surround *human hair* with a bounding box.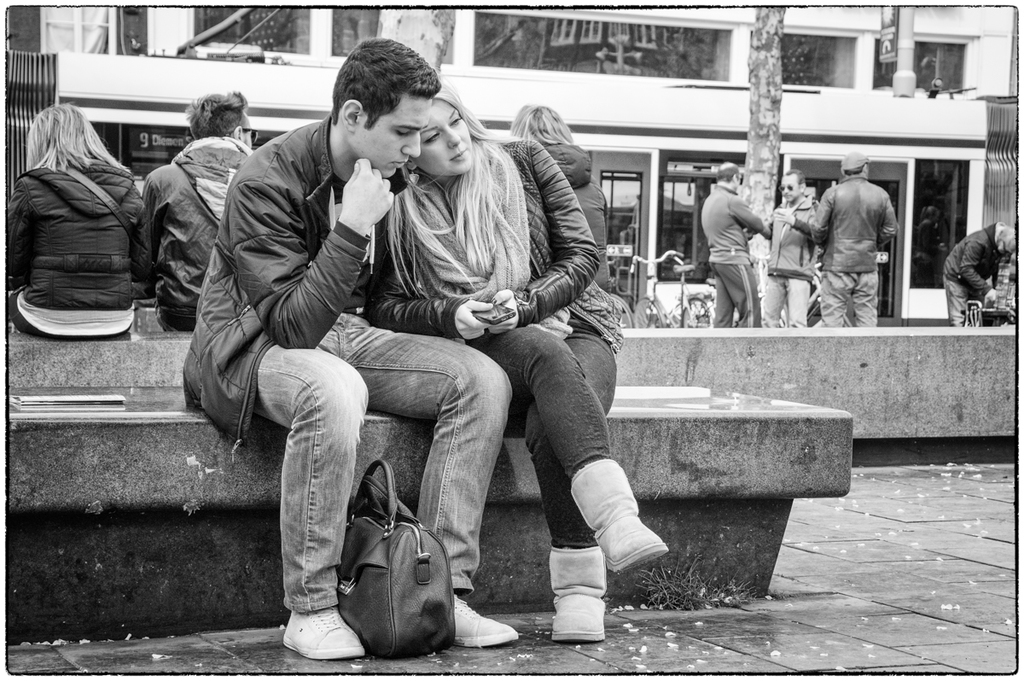
(783, 166, 801, 192).
